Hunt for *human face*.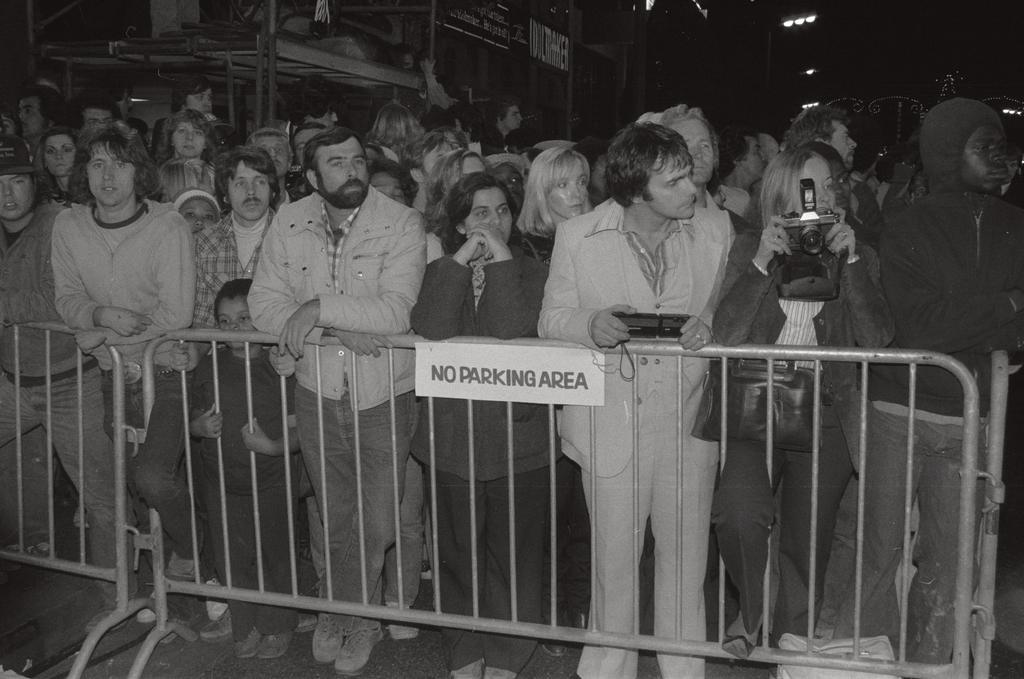
Hunted down at Rect(184, 200, 216, 232).
